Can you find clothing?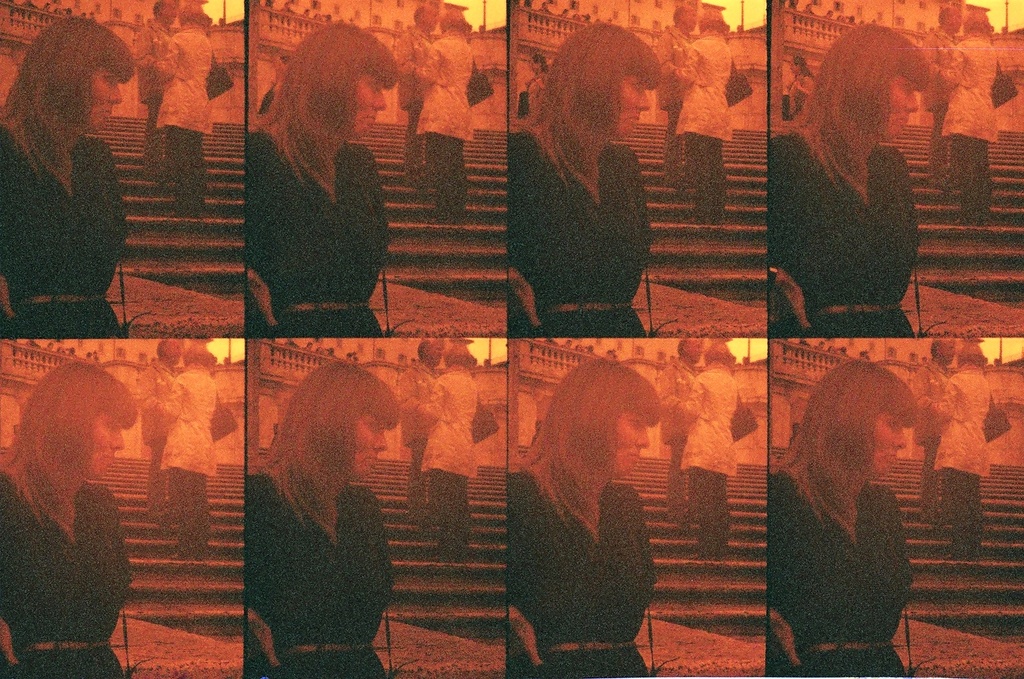
Yes, bounding box: select_region(155, 24, 214, 202).
